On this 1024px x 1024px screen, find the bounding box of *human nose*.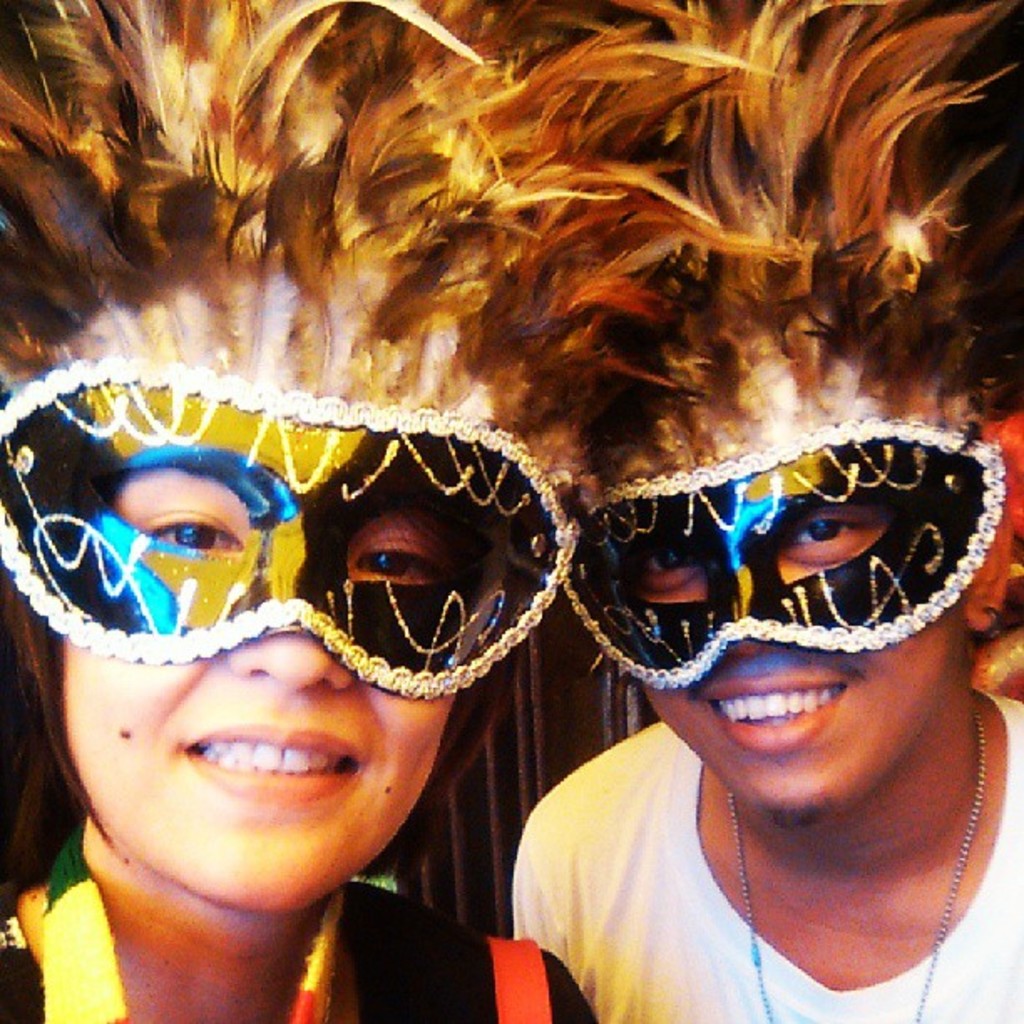
Bounding box: rect(228, 627, 351, 696).
